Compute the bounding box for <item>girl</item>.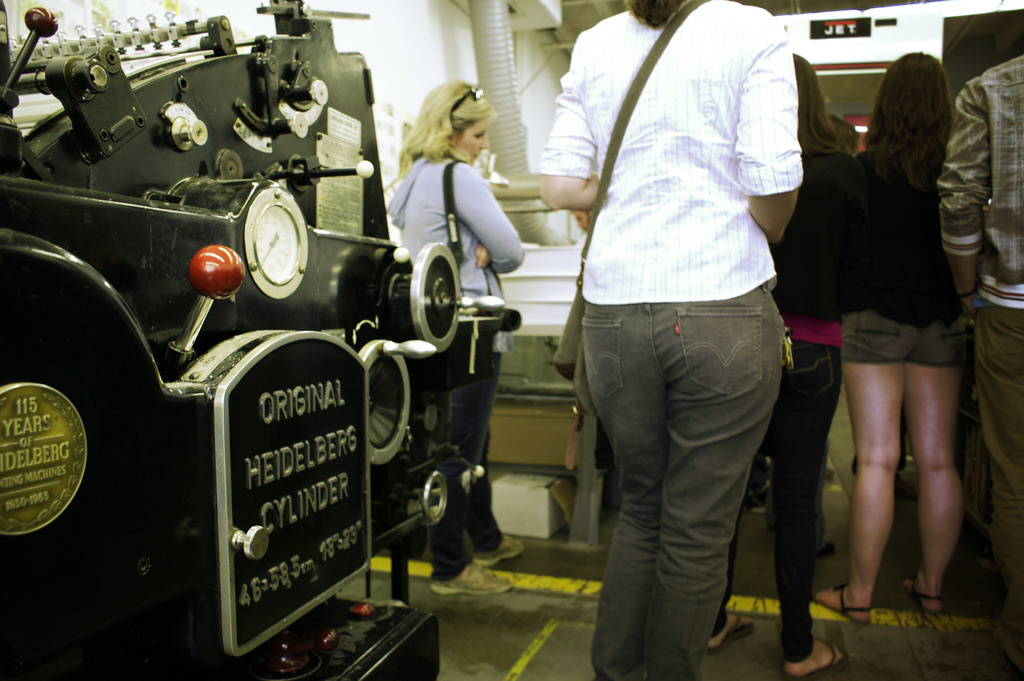
817 52 957 621.
